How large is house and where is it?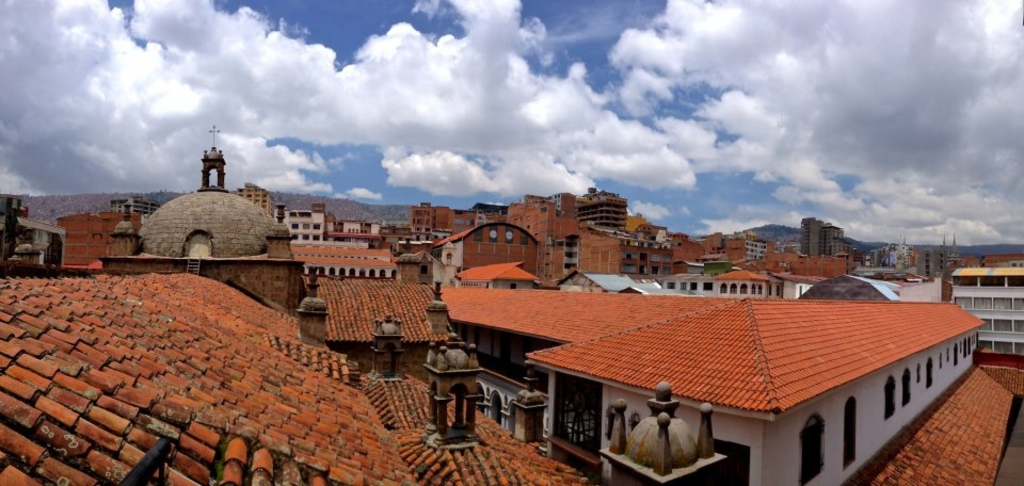
Bounding box: {"x1": 622, "y1": 221, "x2": 676, "y2": 281}.
